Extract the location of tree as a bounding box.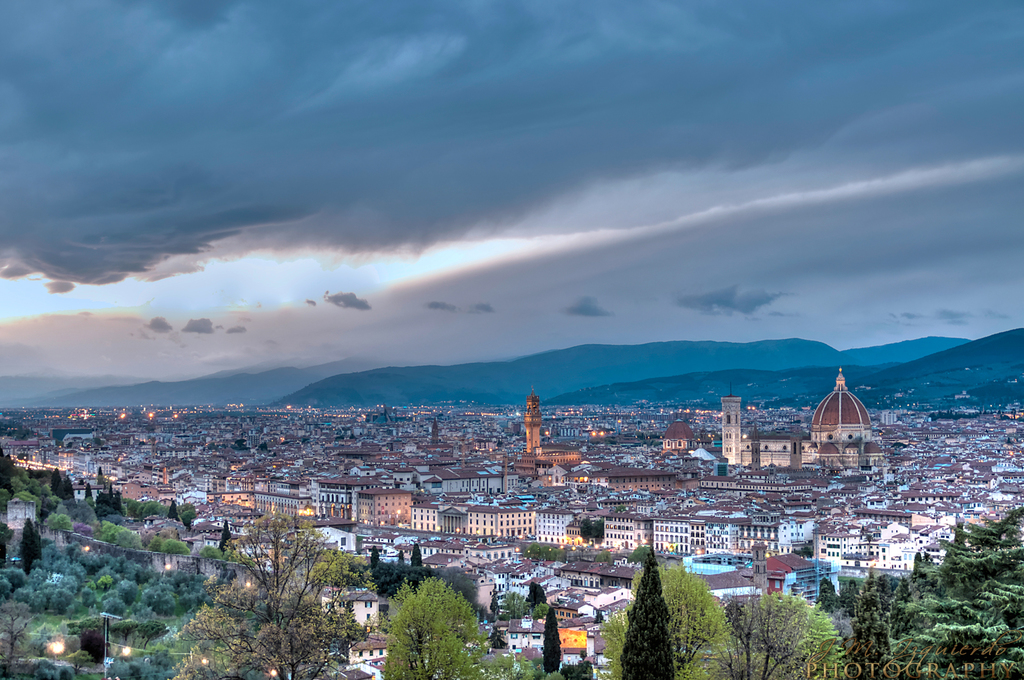
bbox(541, 610, 564, 676).
